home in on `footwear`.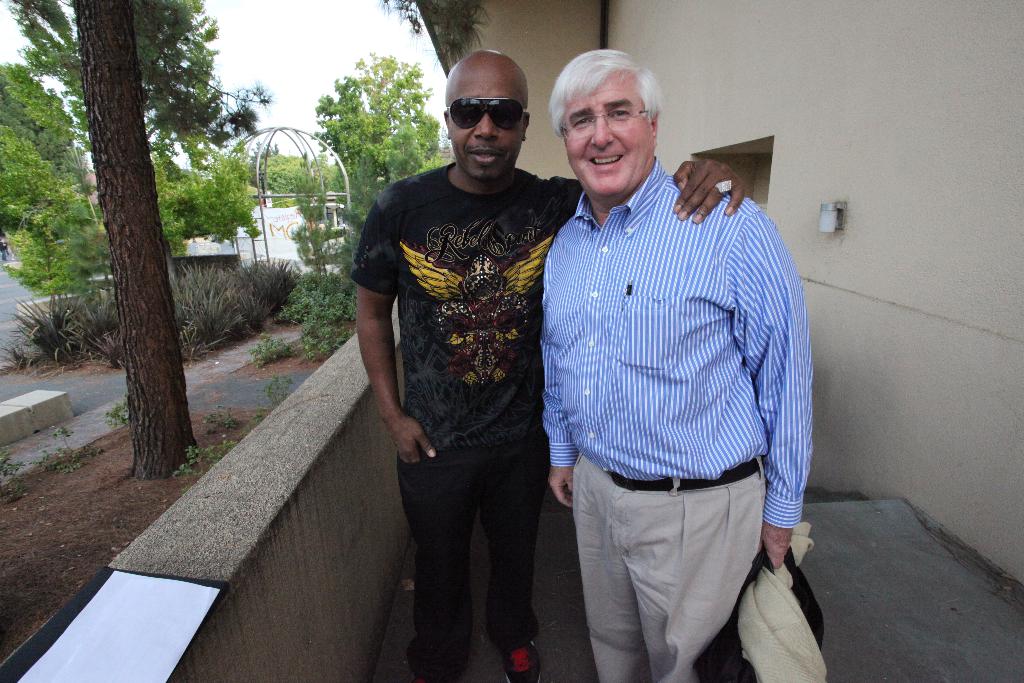
Homed in at (left=500, top=641, right=548, bottom=682).
